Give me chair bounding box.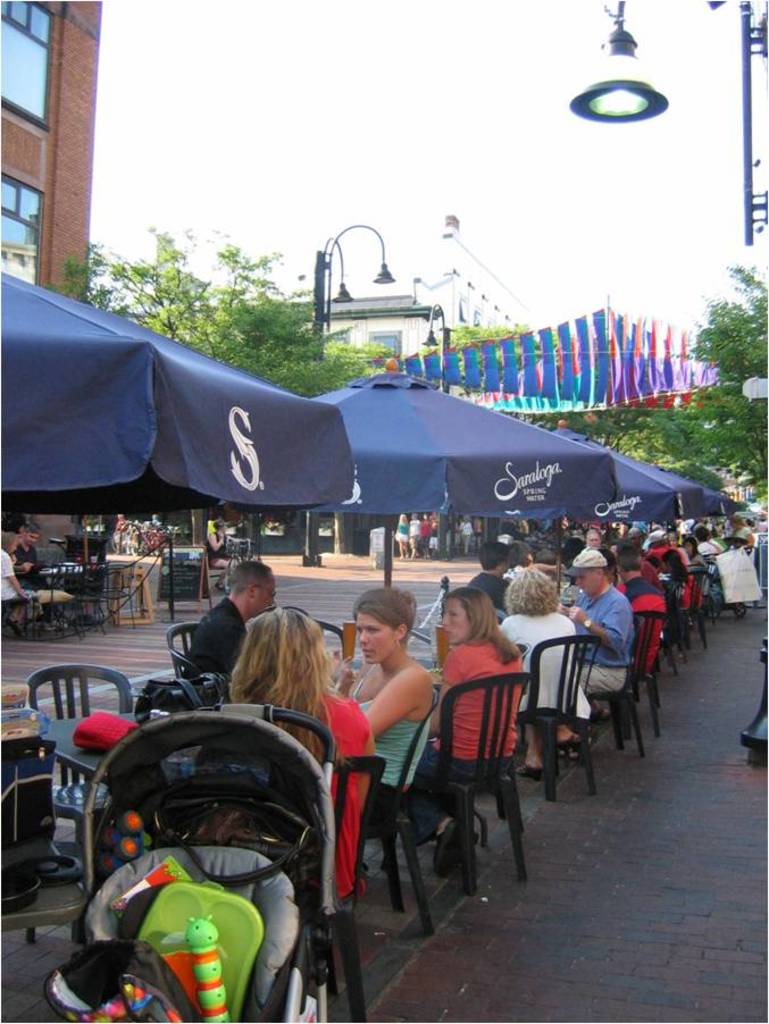
l=678, t=566, r=712, b=644.
